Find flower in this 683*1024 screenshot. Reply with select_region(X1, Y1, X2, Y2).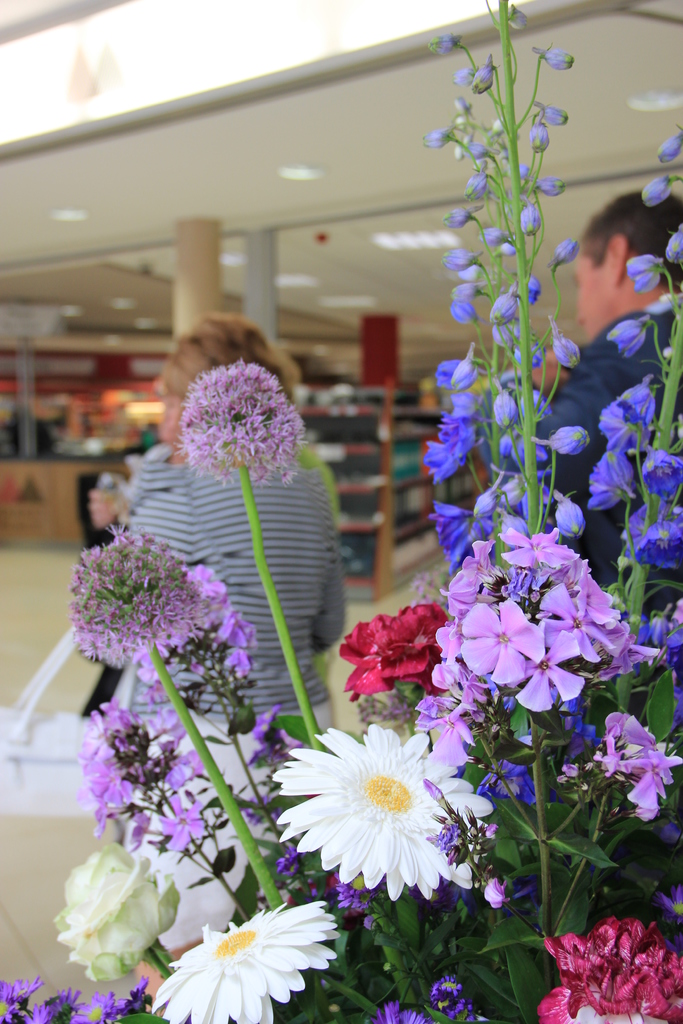
select_region(427, 973, 475, 1023).
